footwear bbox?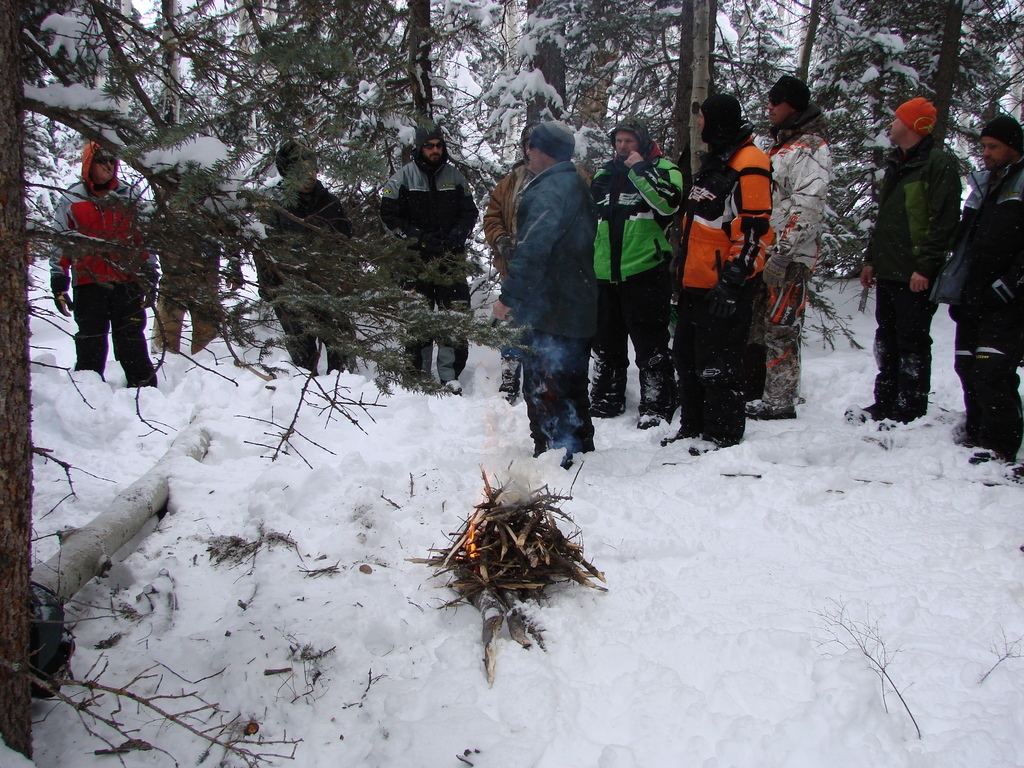
pyautogui.locateOnScreen(653, 428, 698, 449)
